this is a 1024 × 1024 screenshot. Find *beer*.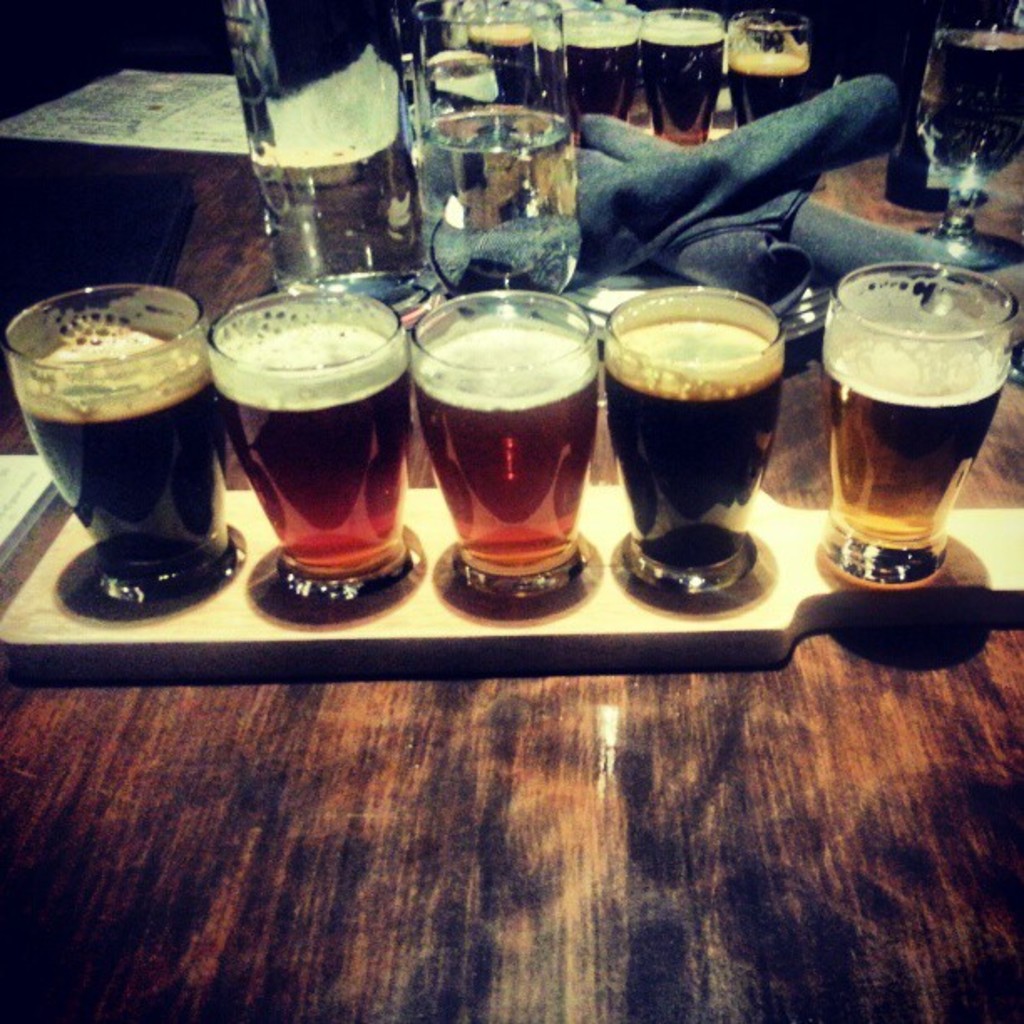
Bounding box: left=594, top=284, right=773, bottom=606.
